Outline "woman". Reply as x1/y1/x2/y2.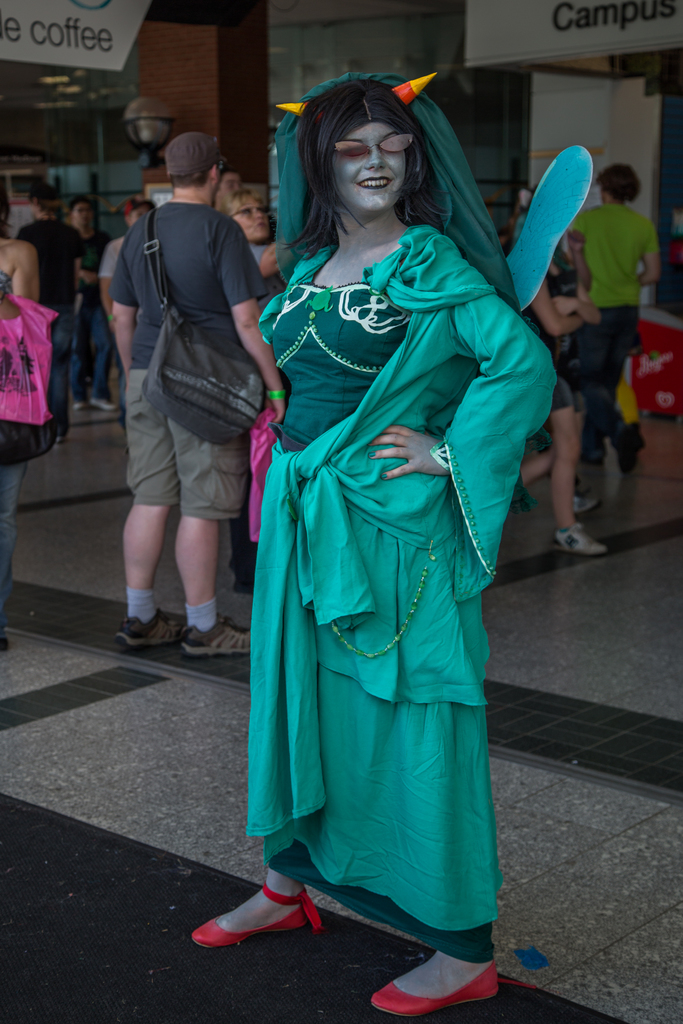
224/92/545/977.
